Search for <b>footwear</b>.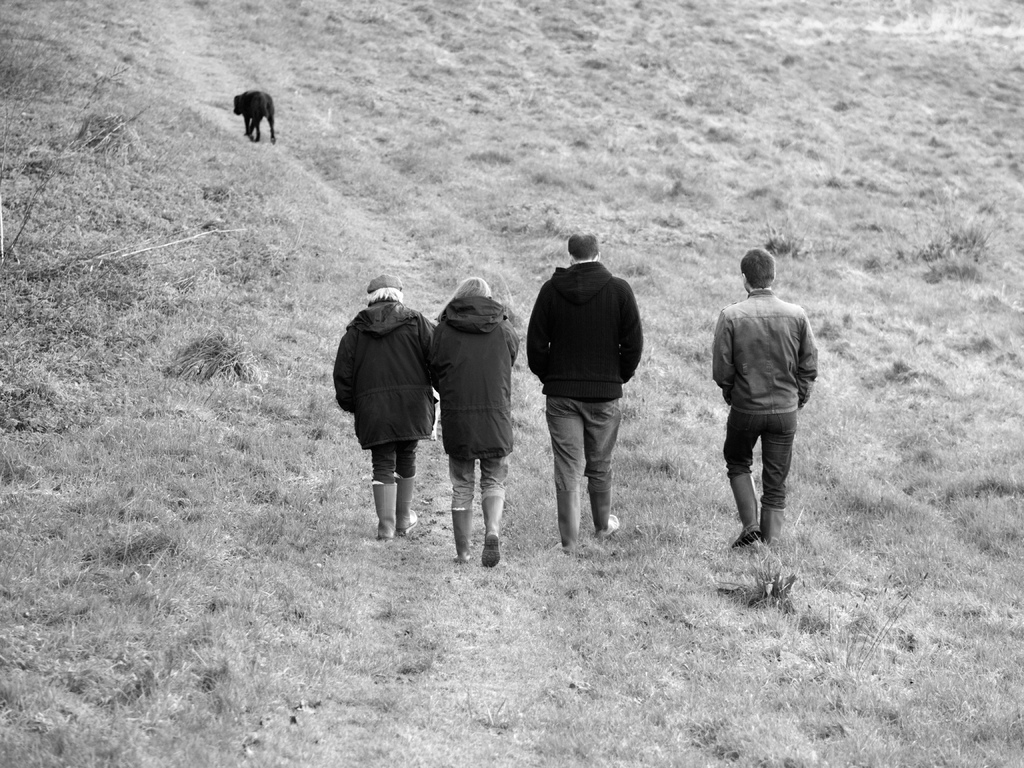
Found at (left=729, top=527, right=765, bottom=546).
